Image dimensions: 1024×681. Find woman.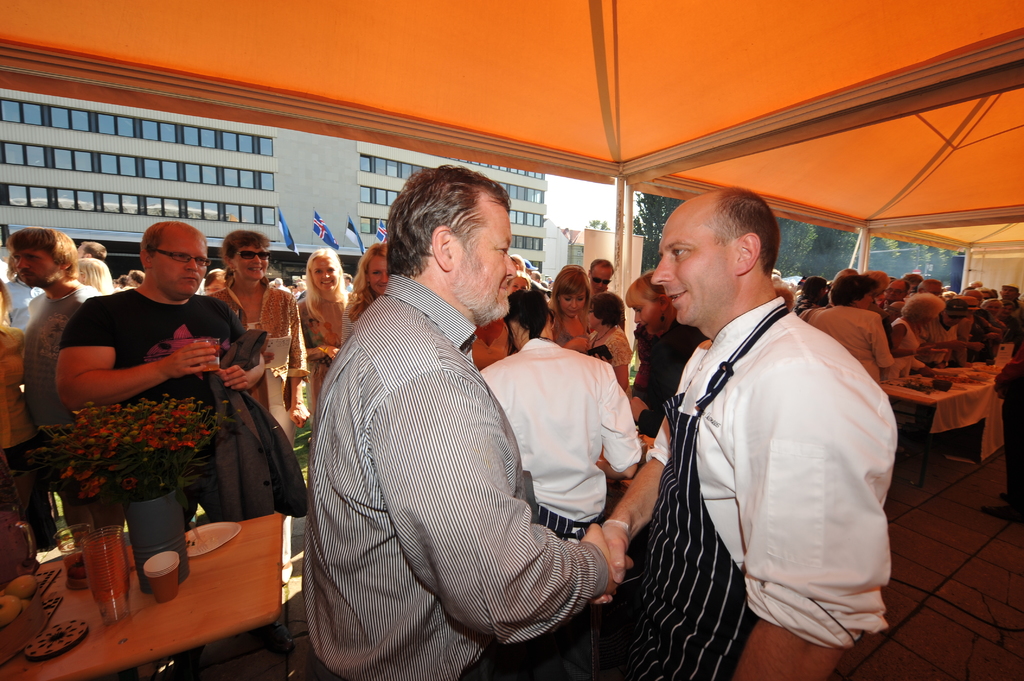
box(896, 295, 943, 356).
